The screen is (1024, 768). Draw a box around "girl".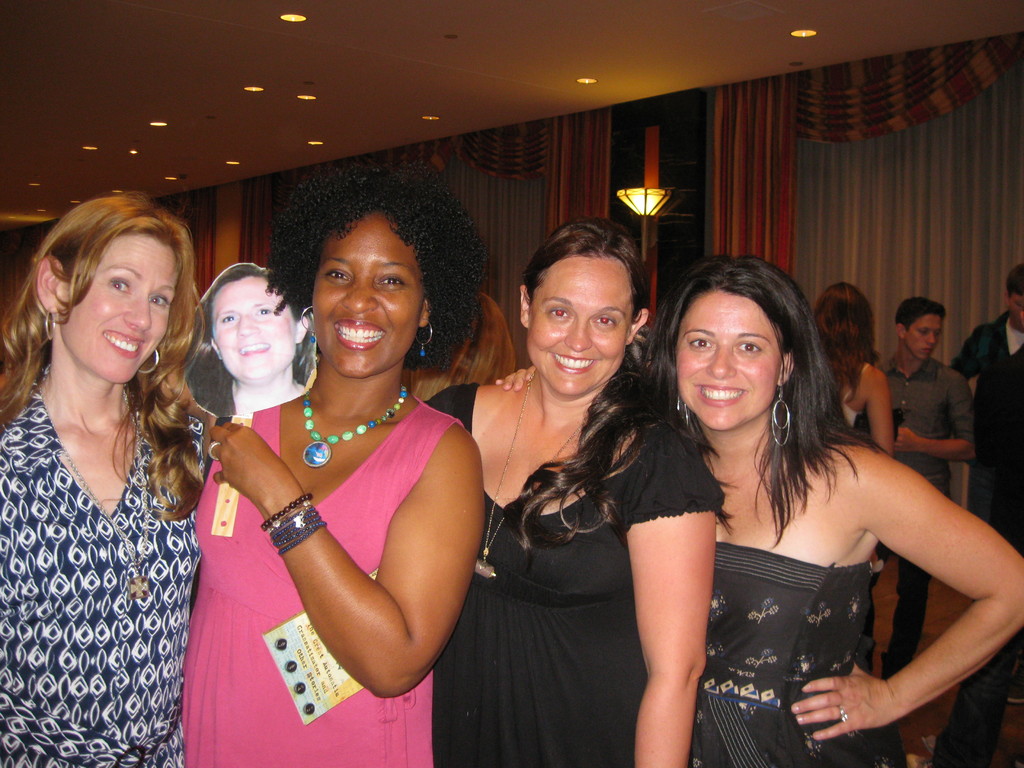
499,255,1020,767.
